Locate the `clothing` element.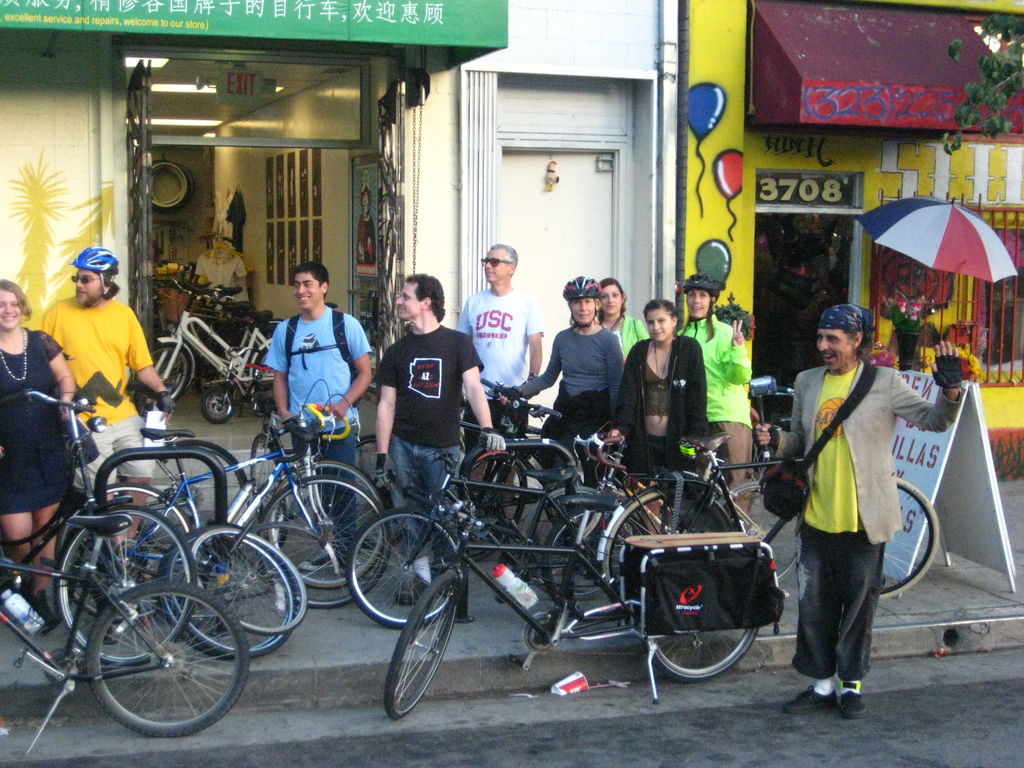
Element bbox: (262, 304, 372, 552).
